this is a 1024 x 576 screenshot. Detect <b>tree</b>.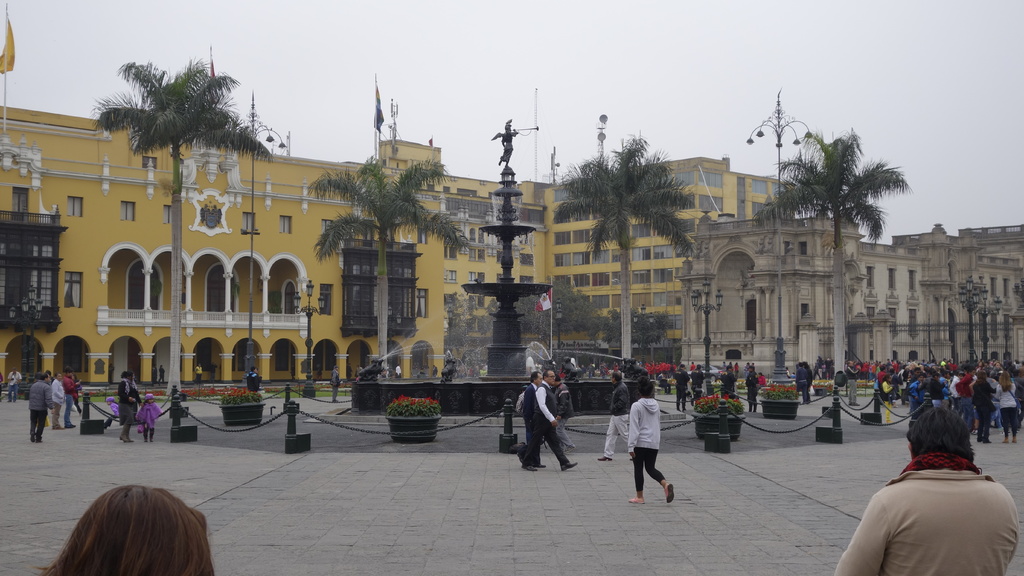
(left=84, top=52, right=273, bottom=404).
